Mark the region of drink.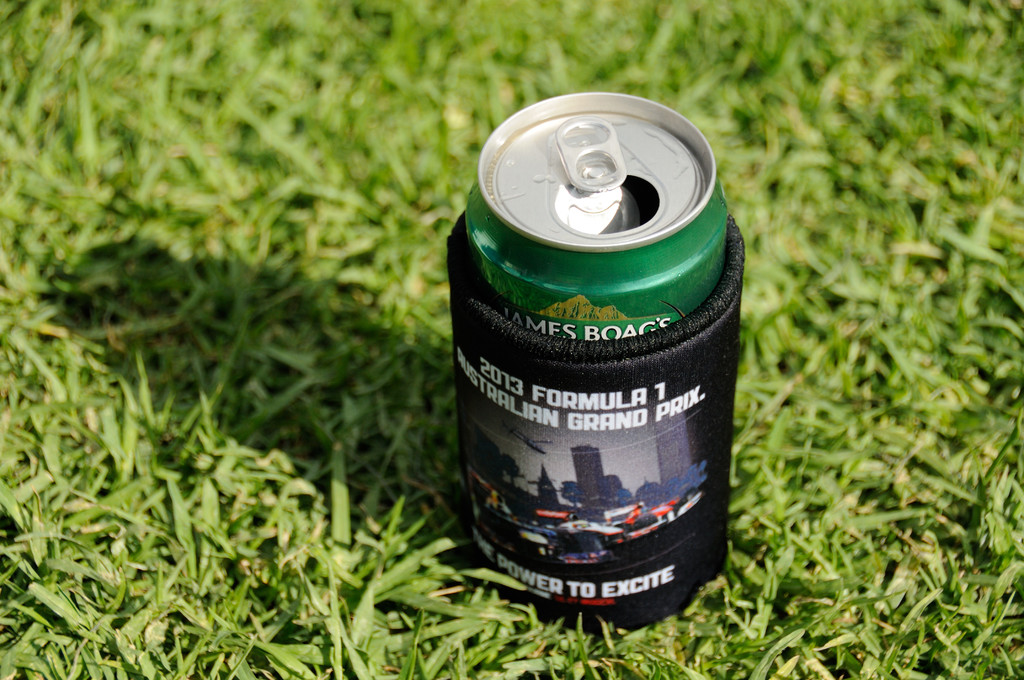
Region: <bbox>445, 119, 760, 647</bbox>.
